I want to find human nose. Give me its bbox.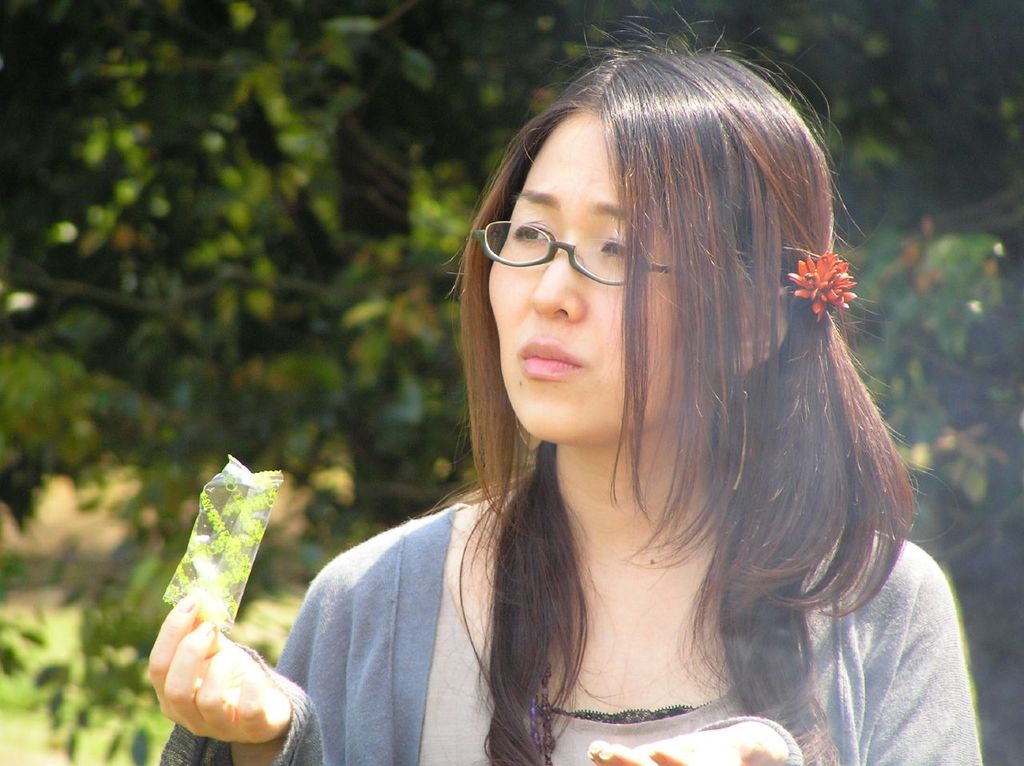
locate(532, 229, 586, 319).
